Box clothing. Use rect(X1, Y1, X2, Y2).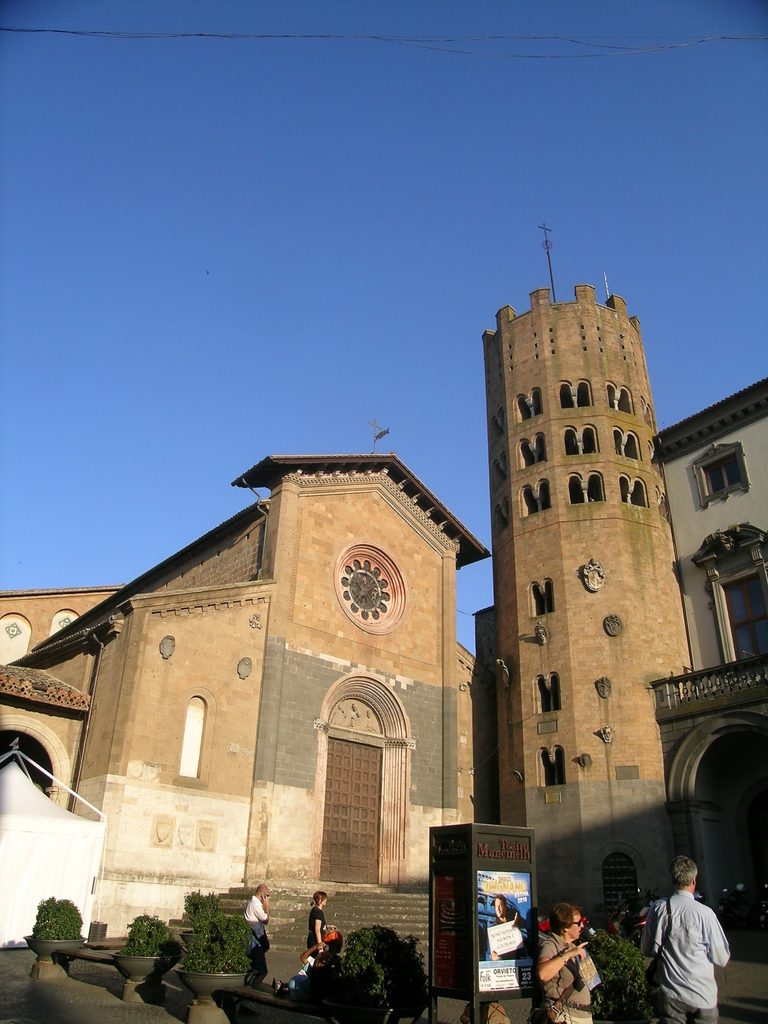
rect(287, 957, 332, 1002).
